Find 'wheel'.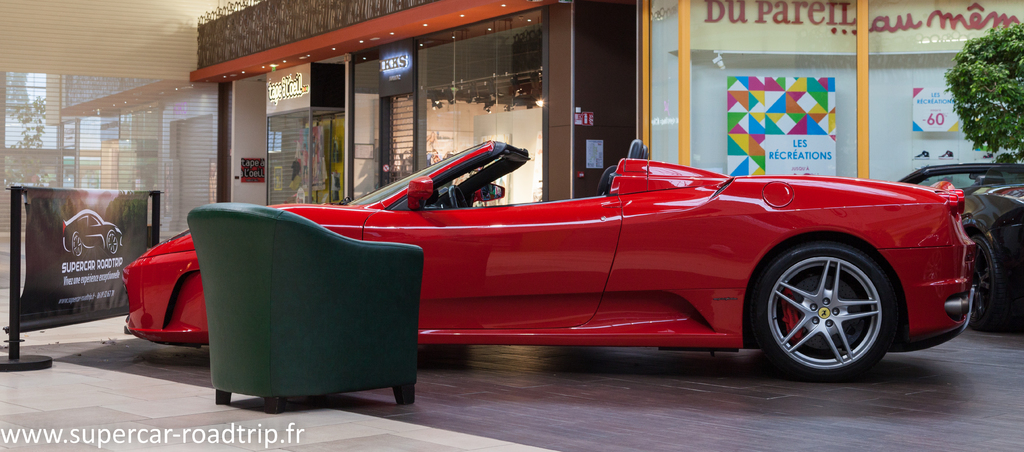
rect(105, 229, 118, 257).
